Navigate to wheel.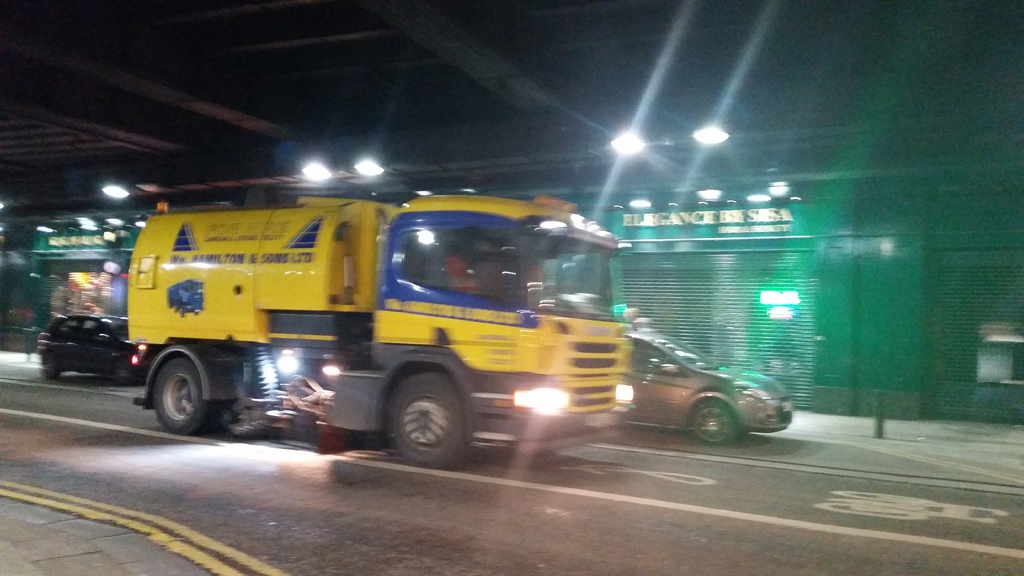
Navigation target: Rect(687, 403, 744, 445).
